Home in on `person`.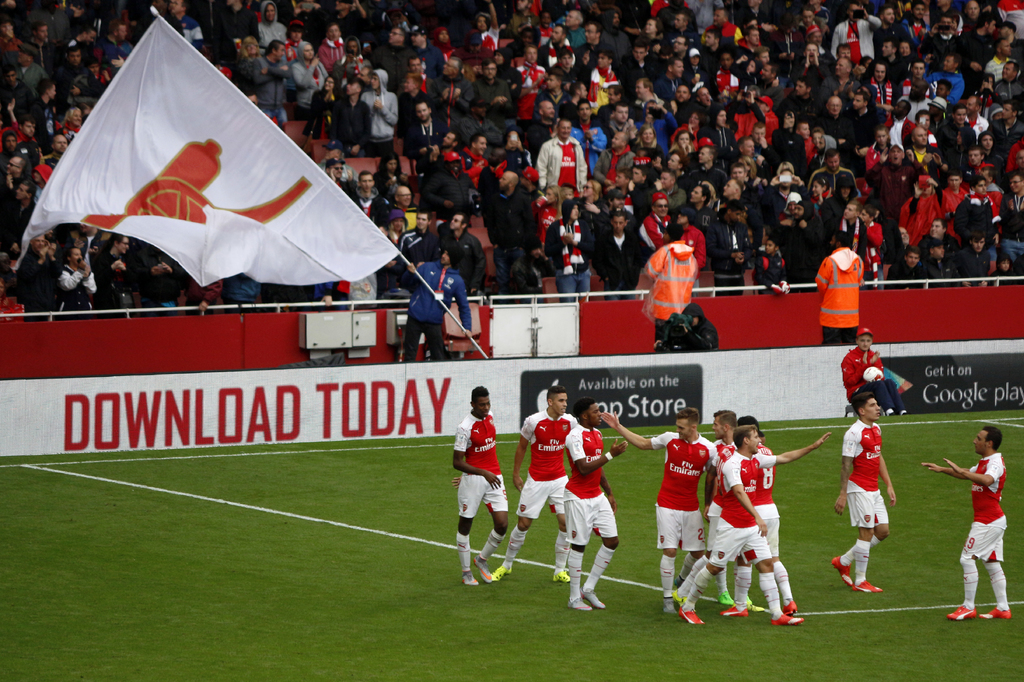
Homed in at (left=840, top=330, right=905, bottom=420).
